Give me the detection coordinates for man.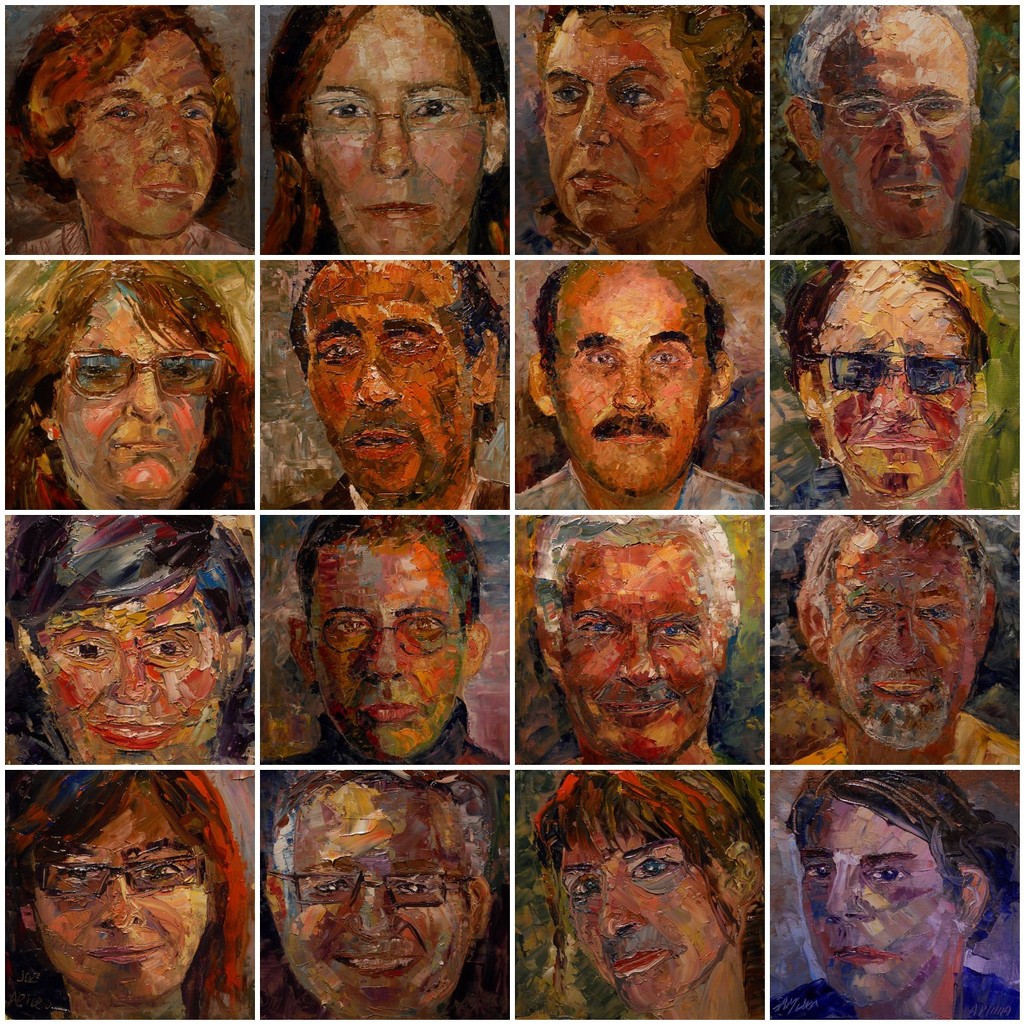
<box>792,502,1023,759</box>.
